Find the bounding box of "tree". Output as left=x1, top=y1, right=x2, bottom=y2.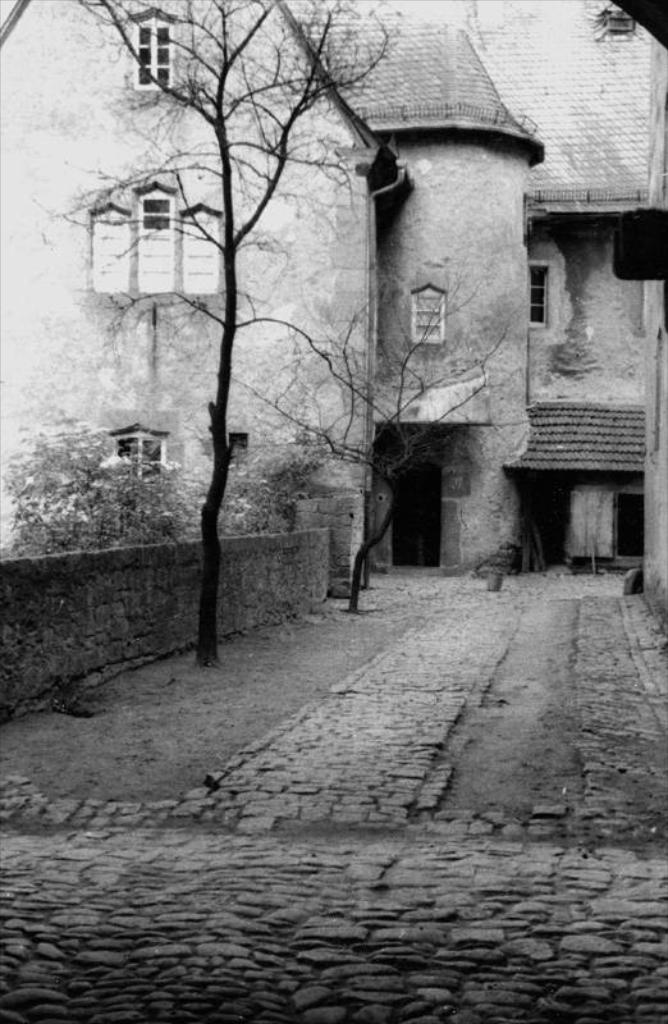
left=174, top=294, right=546, bottom=613.
